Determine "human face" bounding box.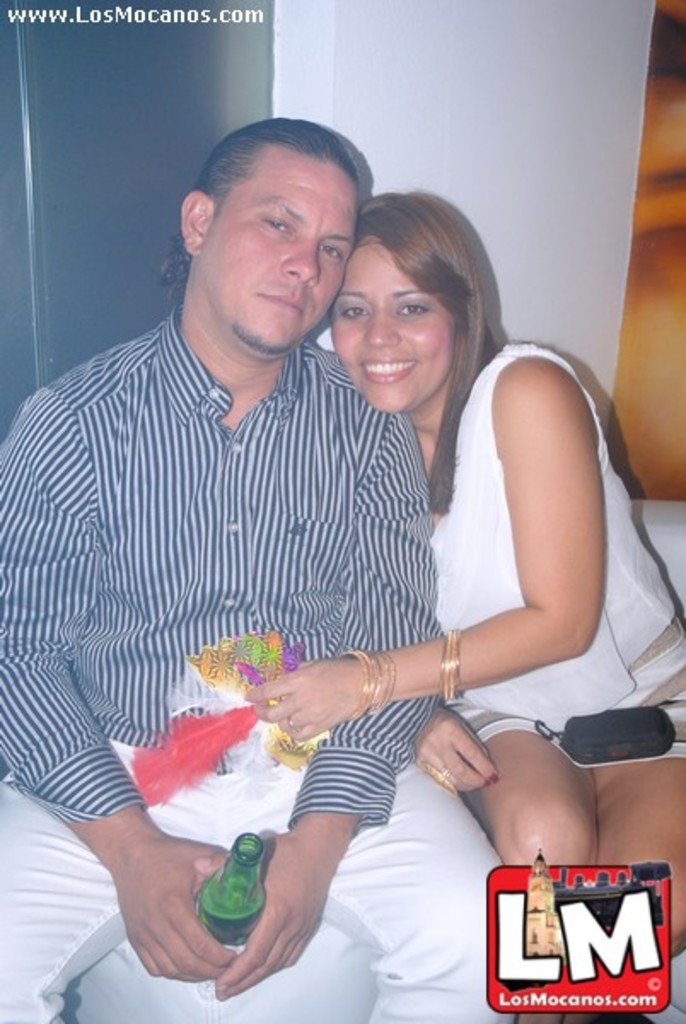
Determined: box=[198, 154, 358, 350].
